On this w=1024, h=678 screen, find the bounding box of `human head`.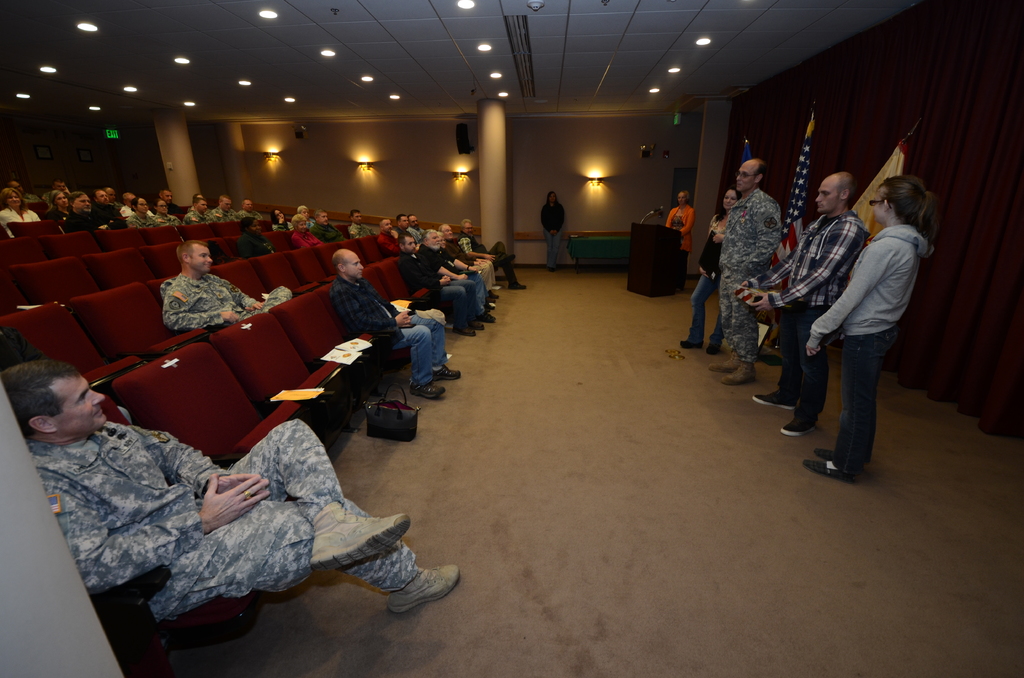
Bounding box: 163/191/174/200.
